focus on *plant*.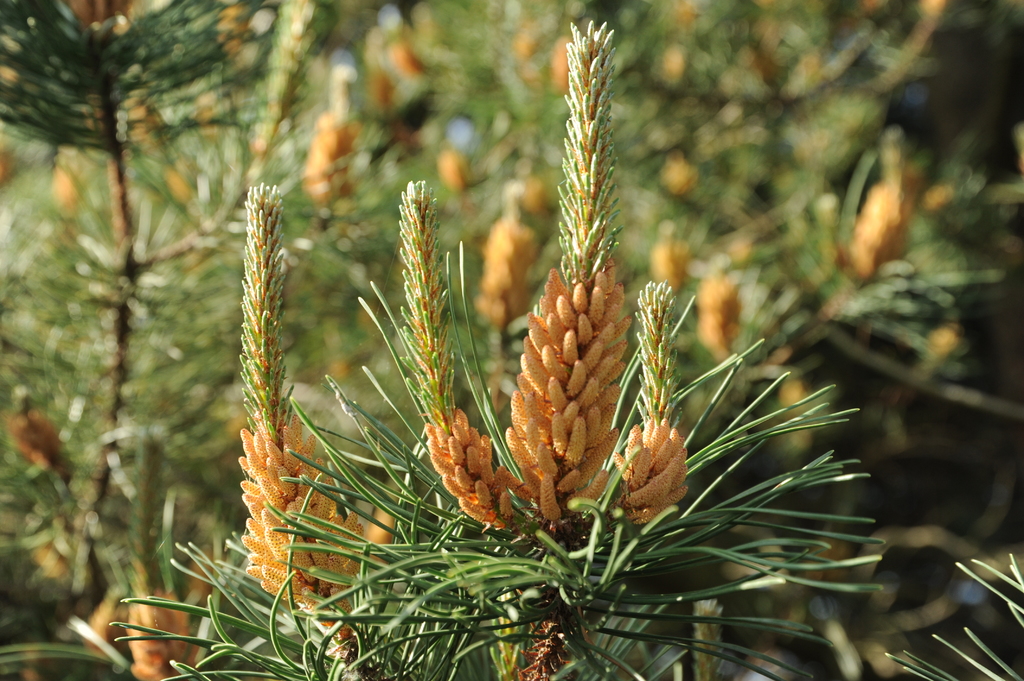
Focused at {"left": 0, "top": 0, "right": 260, "bottom": 600}.
